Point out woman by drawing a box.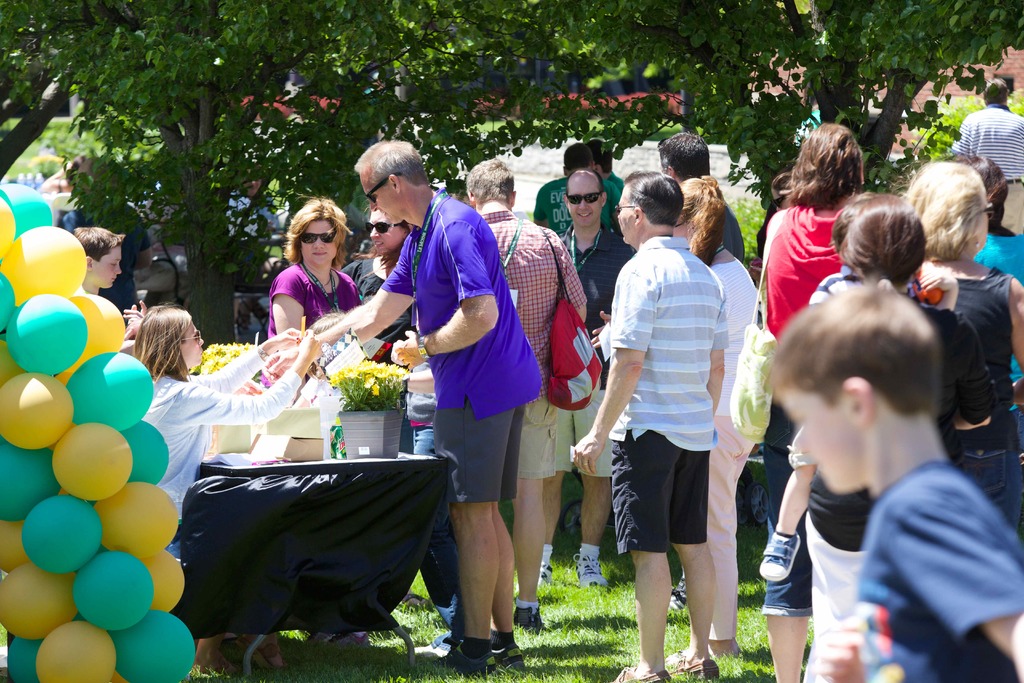
left=266, top=184, right=361, bottom=328.
